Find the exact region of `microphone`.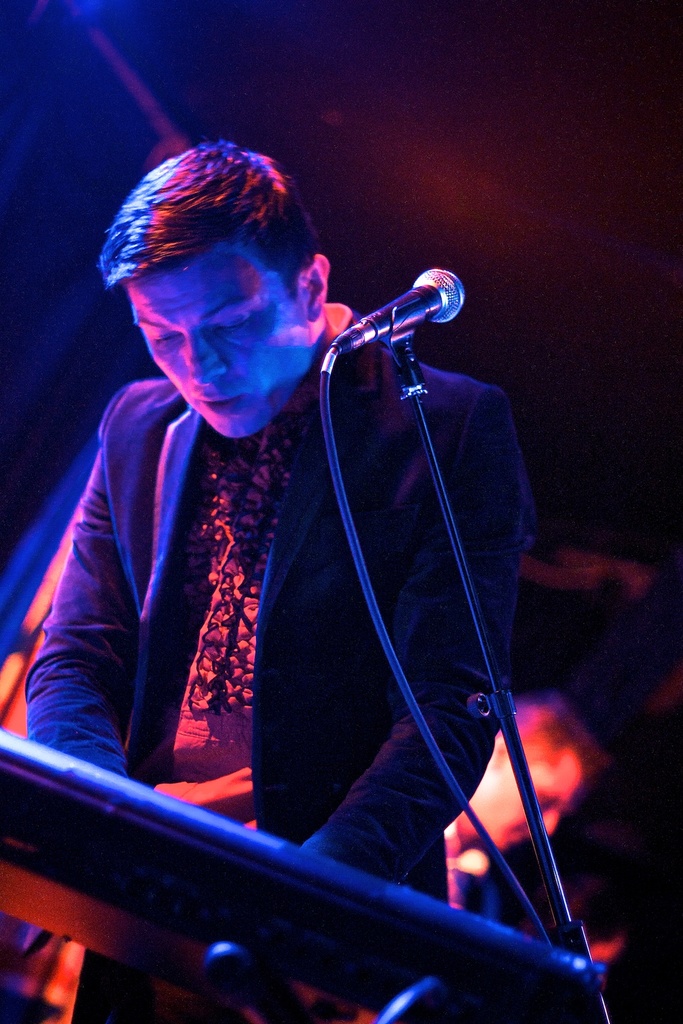
Exact region: 336, 261, 470, 366.
